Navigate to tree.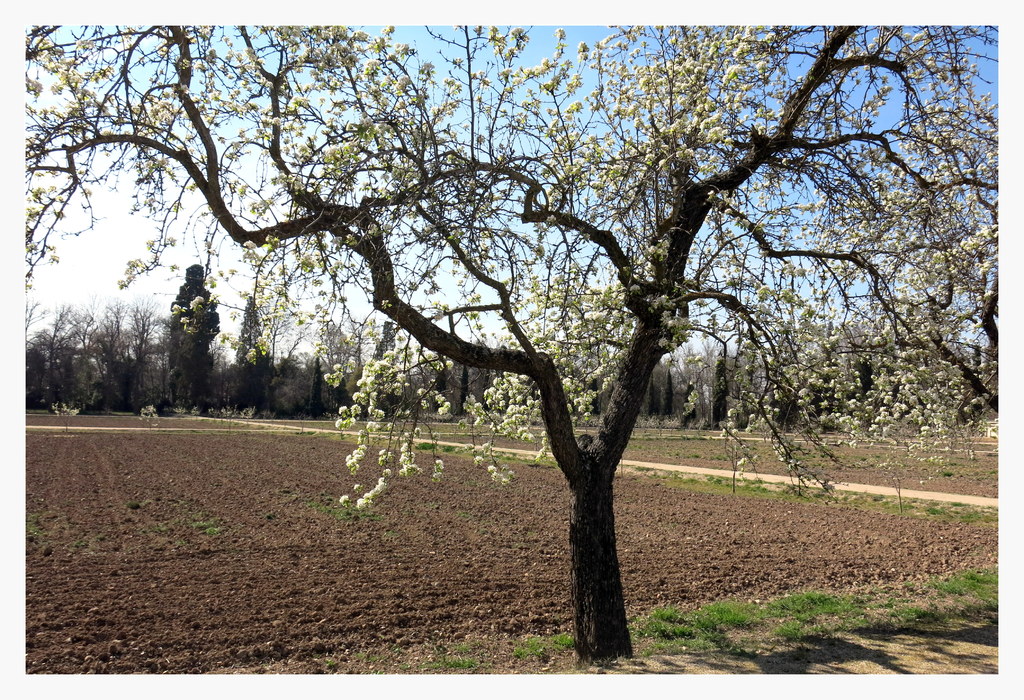
Navigation target: locate(18, 295, 394, 409).
